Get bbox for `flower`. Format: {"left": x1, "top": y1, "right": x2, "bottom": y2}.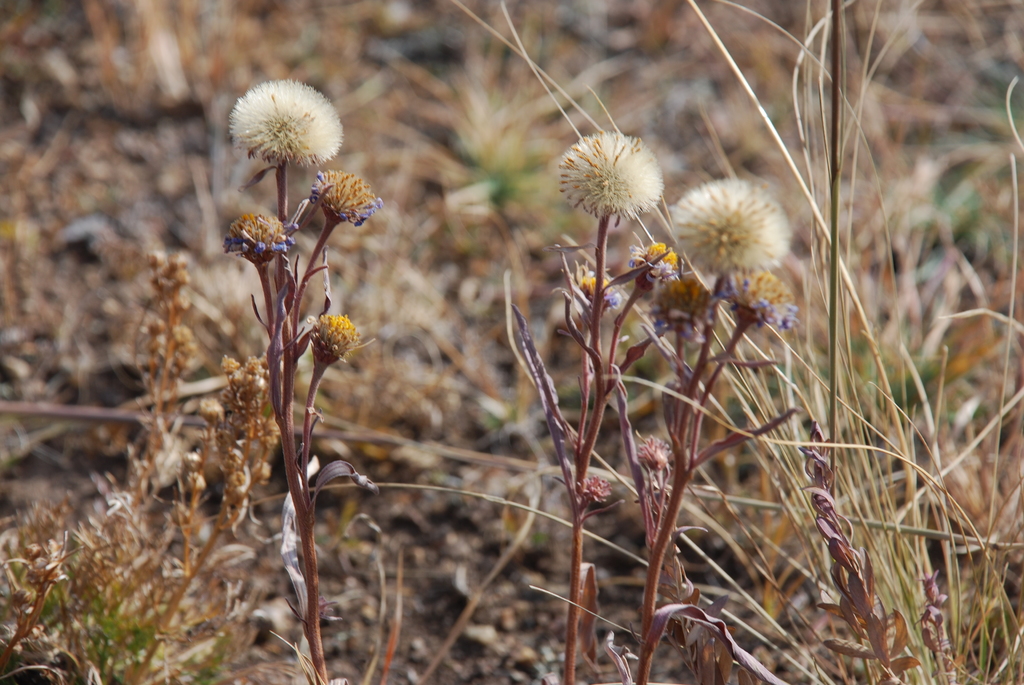
{"left": 305, "top": 167, "right": 383, "bottom": 226}.
